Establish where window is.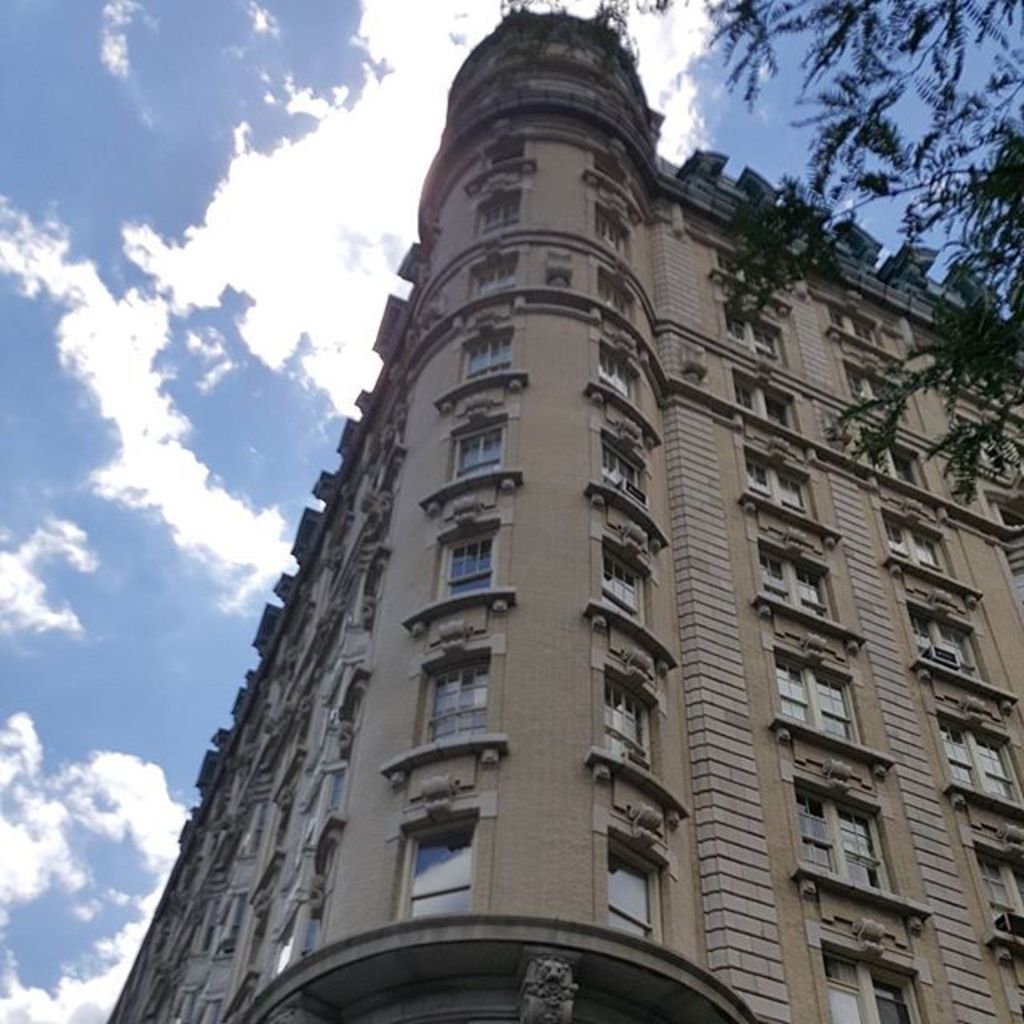
Established at rect(974, 738, 1011, 802).
